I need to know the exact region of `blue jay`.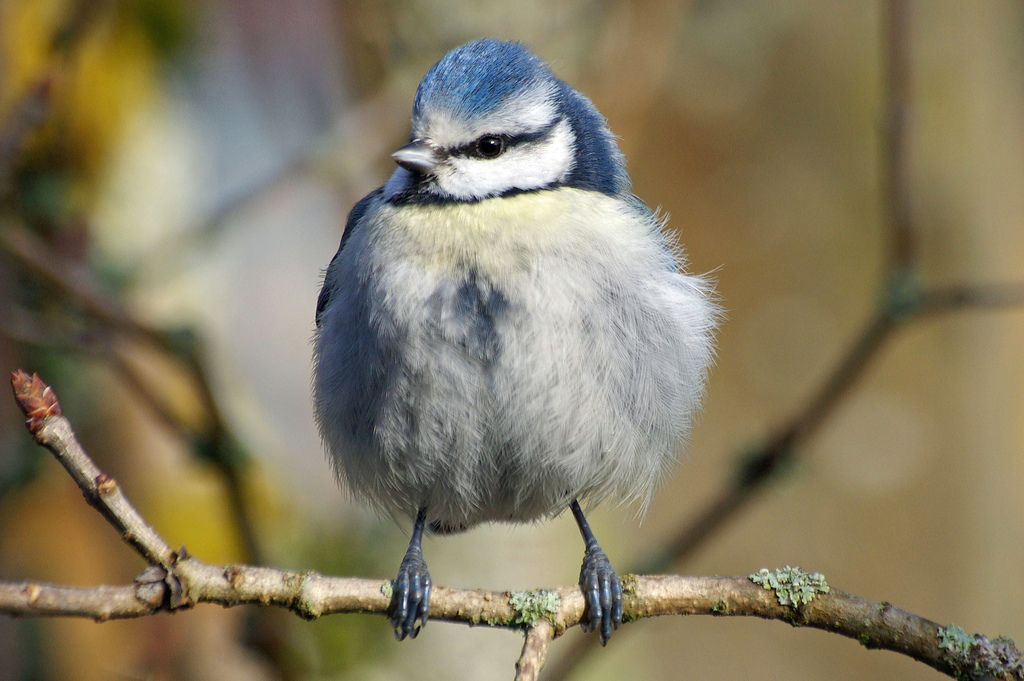
Region: 309:33:731:652.
